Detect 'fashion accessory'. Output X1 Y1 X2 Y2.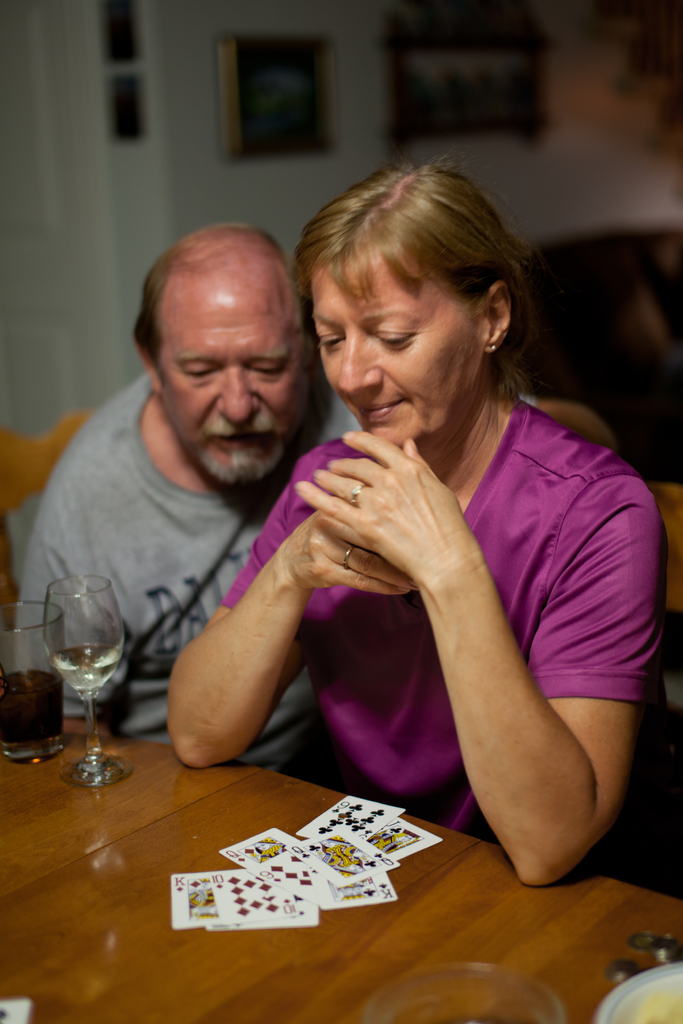
352 486 367 508.
